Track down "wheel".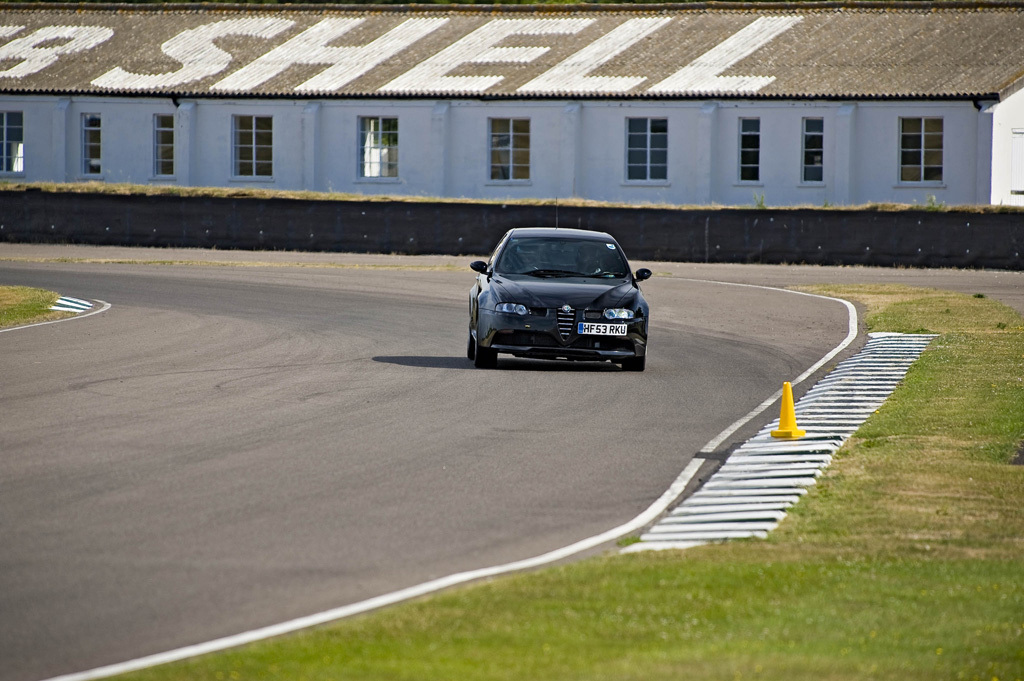
Tracked to <bbox>467, 328, 473, 361</bbox>.
